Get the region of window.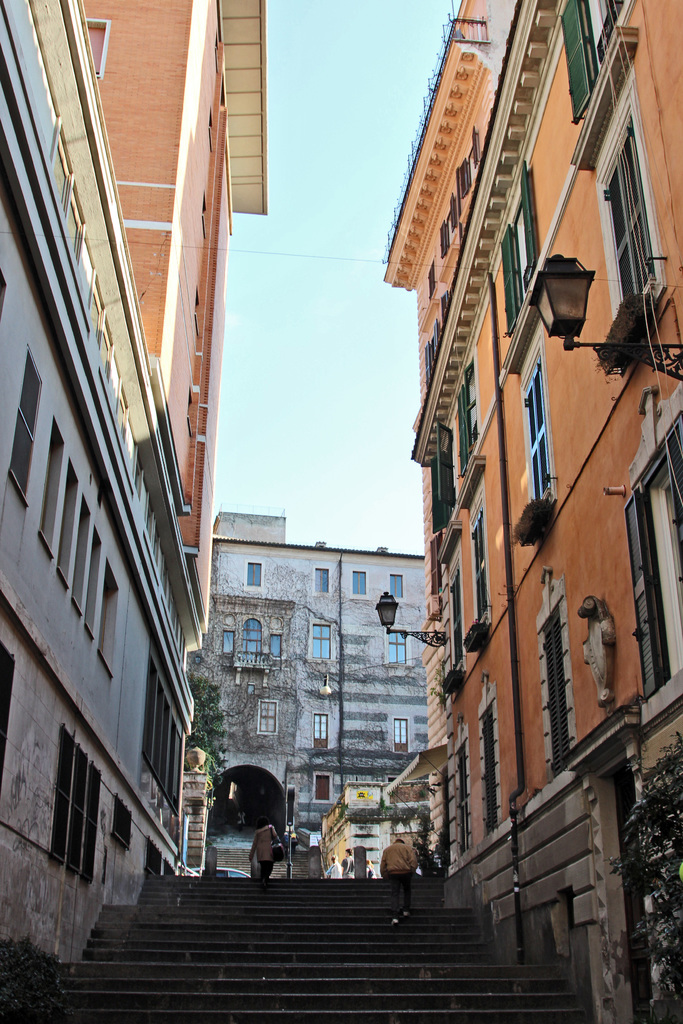
{"x1": 454, "y1": 570, "x2": 470, "y2": 662}.
